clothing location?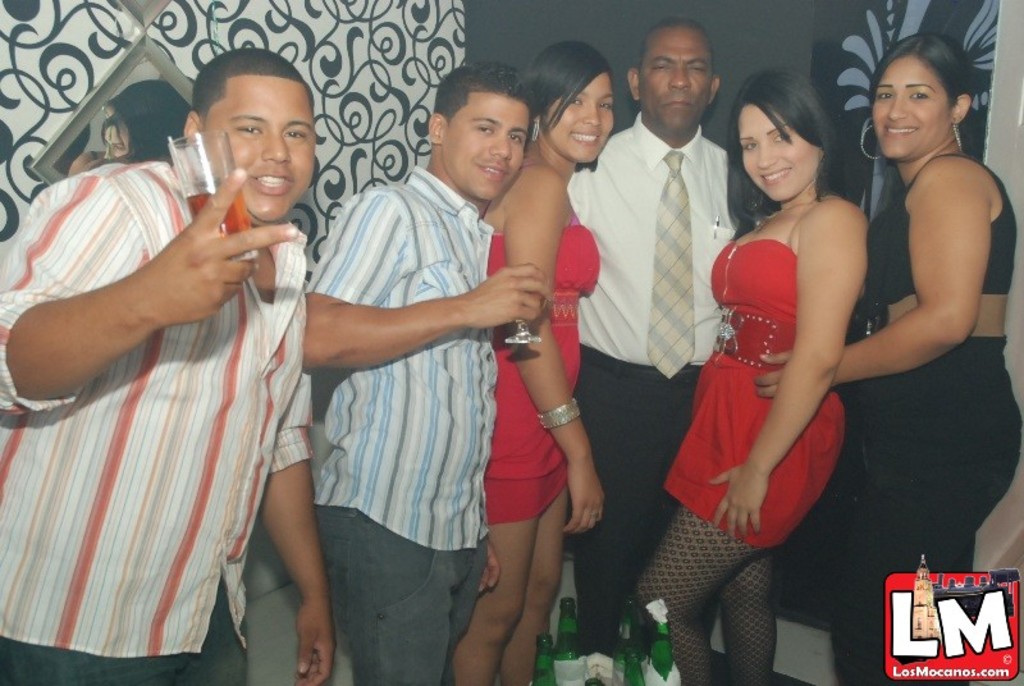
locate(576, 119, 755, 654)
